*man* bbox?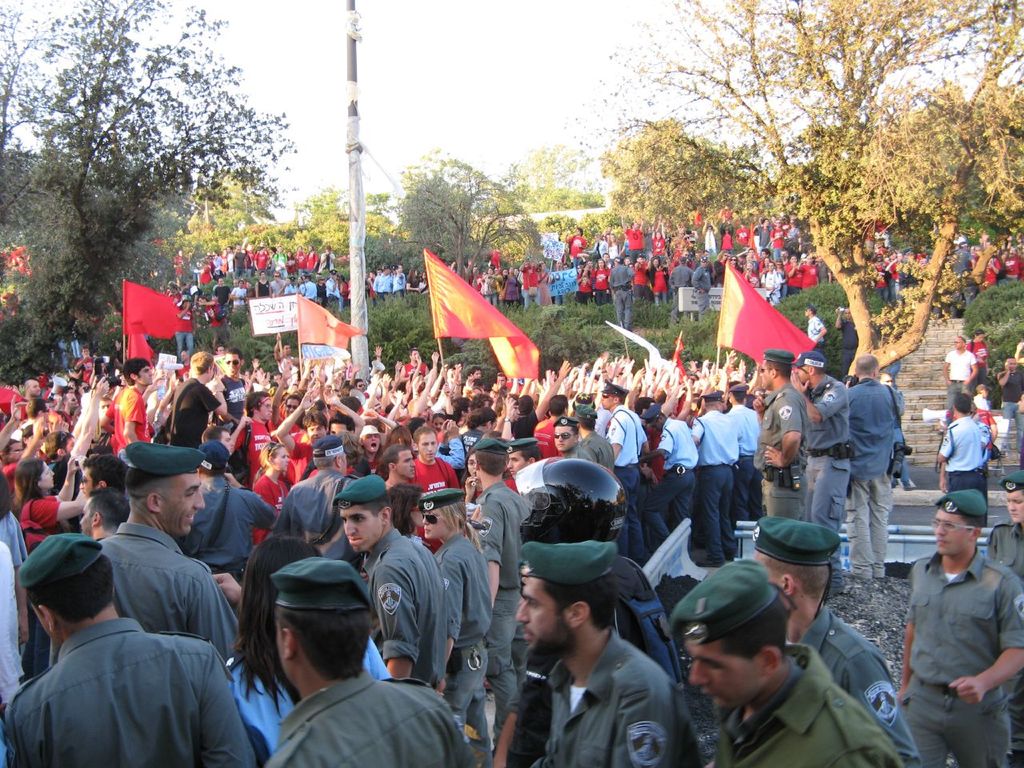
(102,442,246,665)
